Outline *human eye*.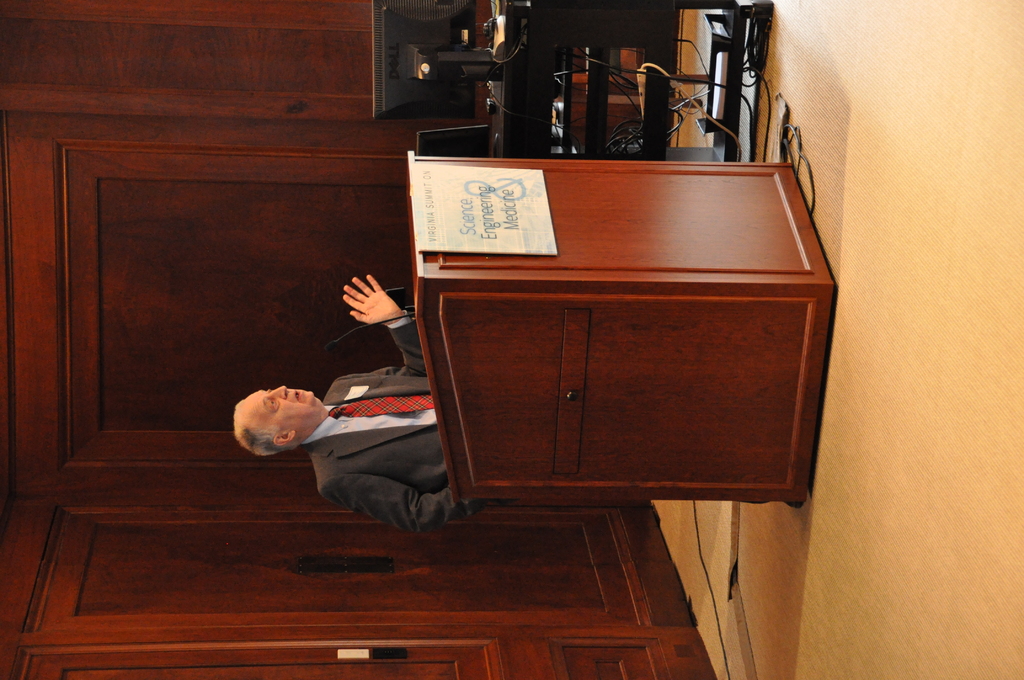
Outline: 269, 396, 277, 413.
